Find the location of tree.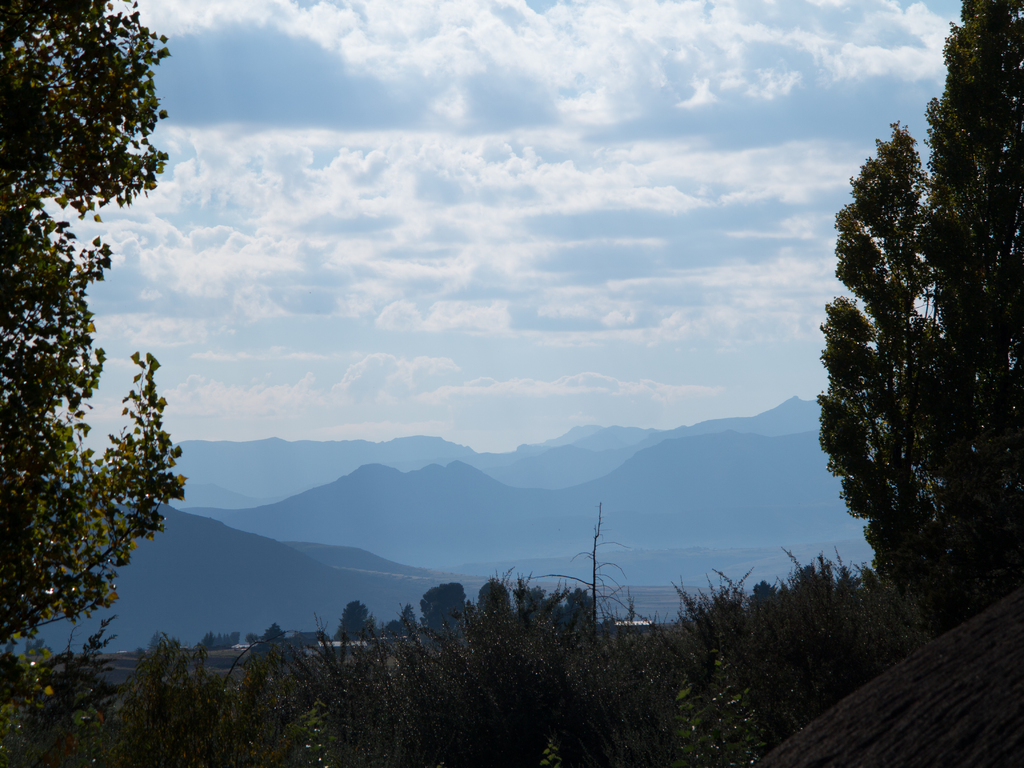
Location: BBox(0, 0, 182, 757).
